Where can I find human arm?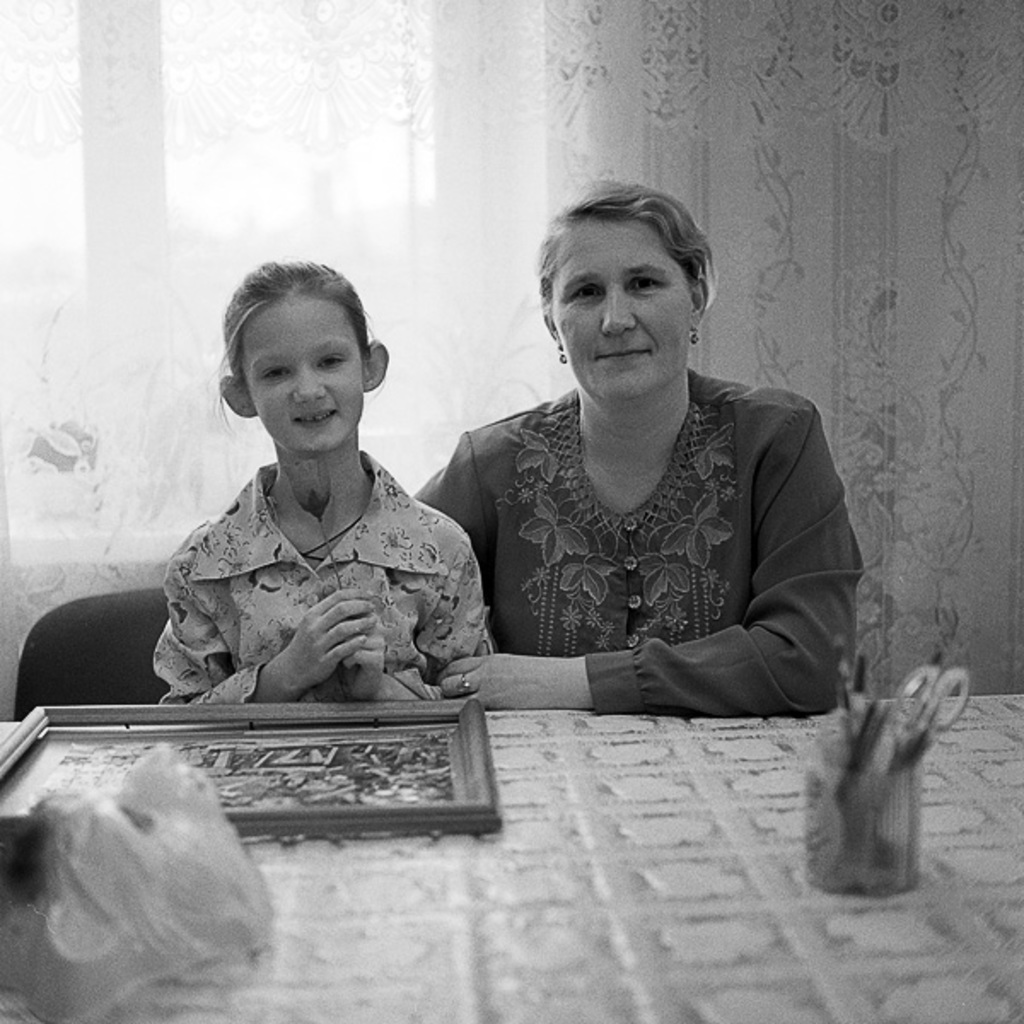
You can find it at 333:515:493:703.
